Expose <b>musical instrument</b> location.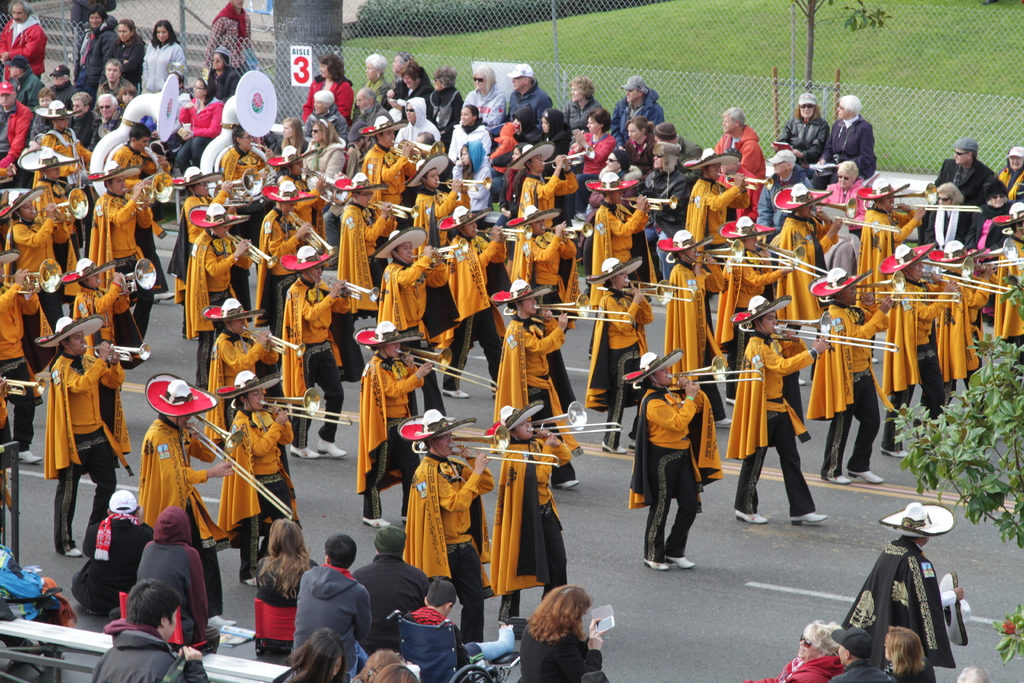
Exposed at [224,229,278,268].
